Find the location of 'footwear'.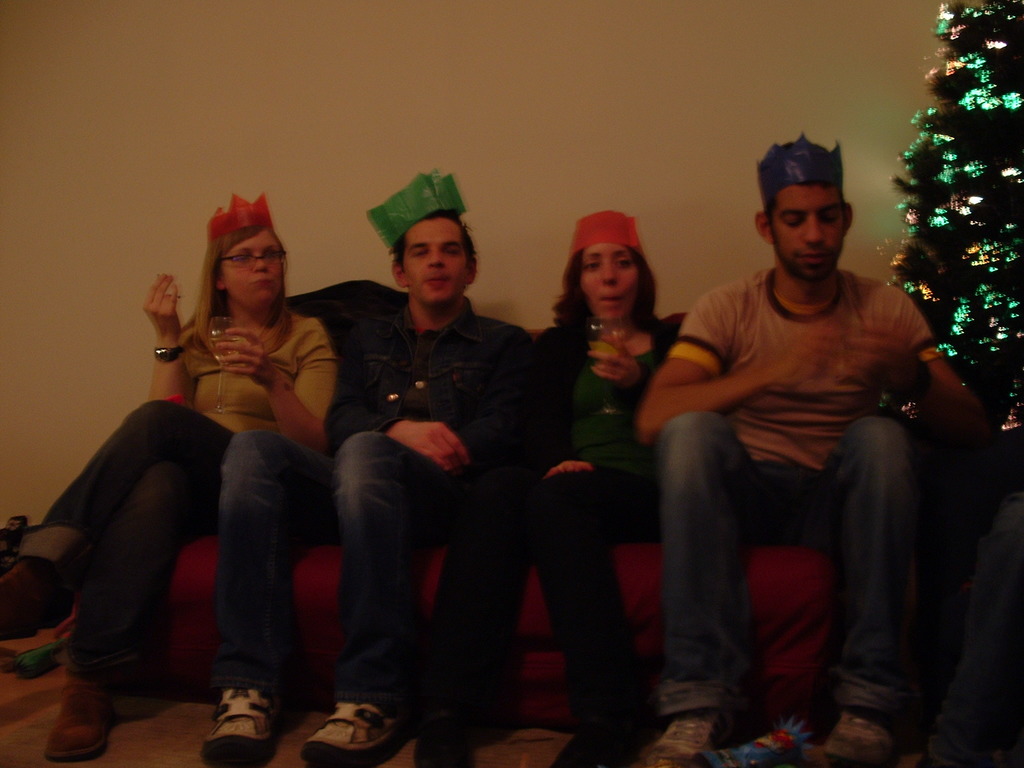
Location: [0, 552, 74, 641].
